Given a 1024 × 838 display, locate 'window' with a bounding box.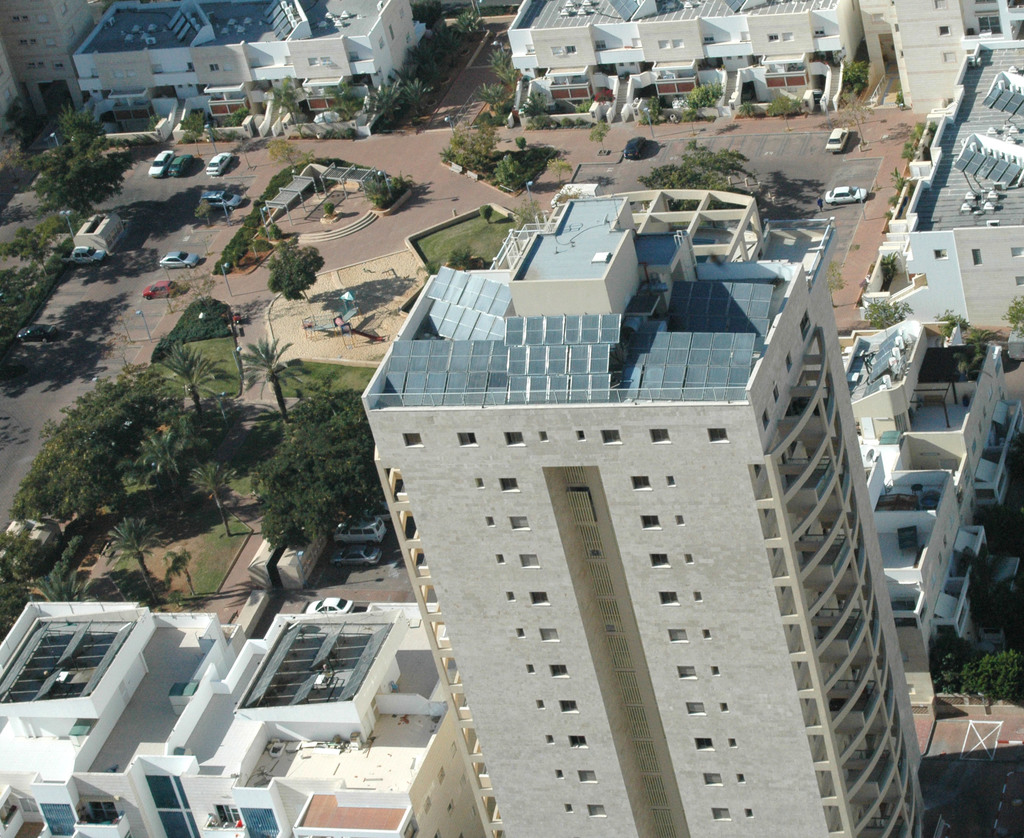
Located: 977/248/984/267.
